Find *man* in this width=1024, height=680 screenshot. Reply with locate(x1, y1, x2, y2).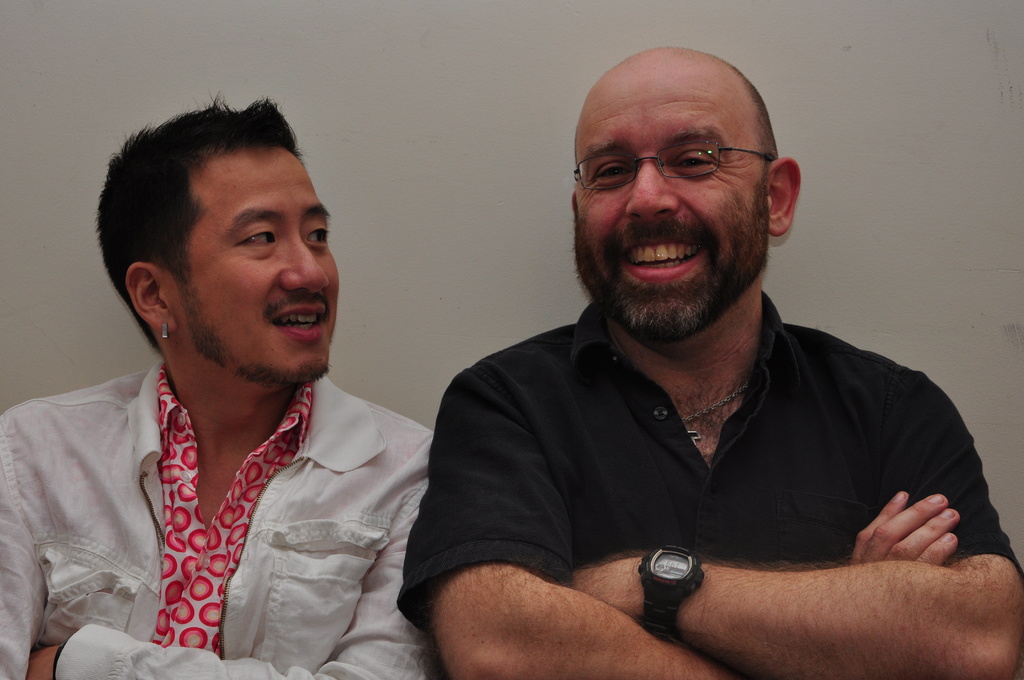
locate(369, 42, 984, 649).
